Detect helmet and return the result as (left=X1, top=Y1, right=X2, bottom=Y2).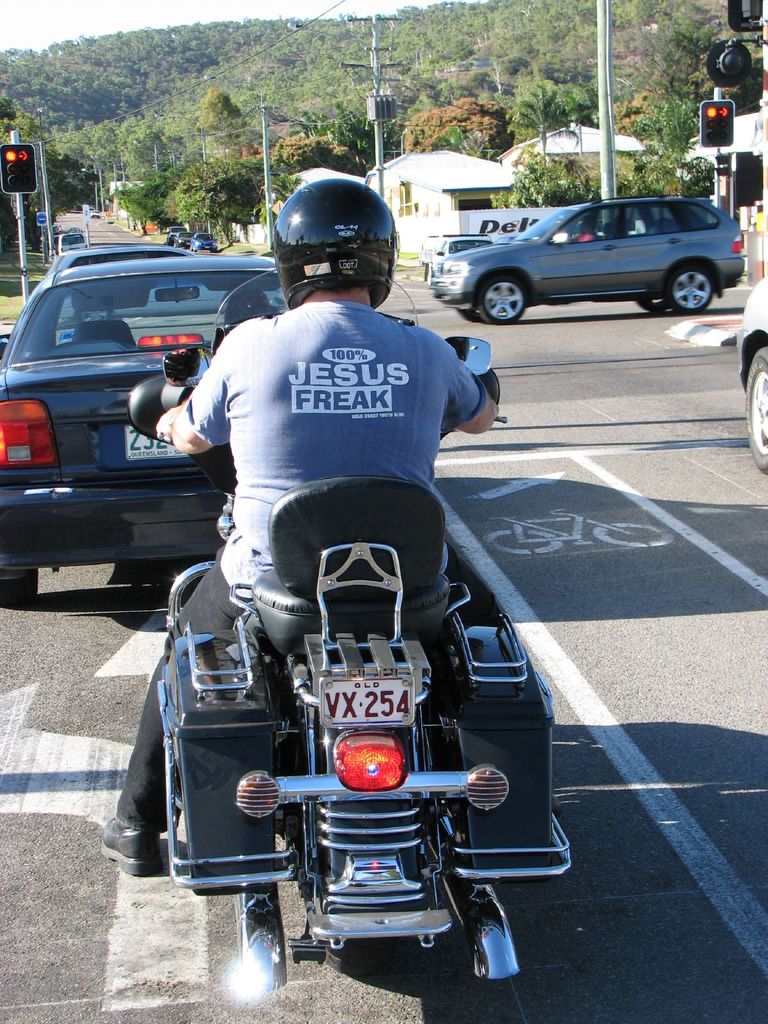
(left=270, top=175, right=412, bottom=284).
